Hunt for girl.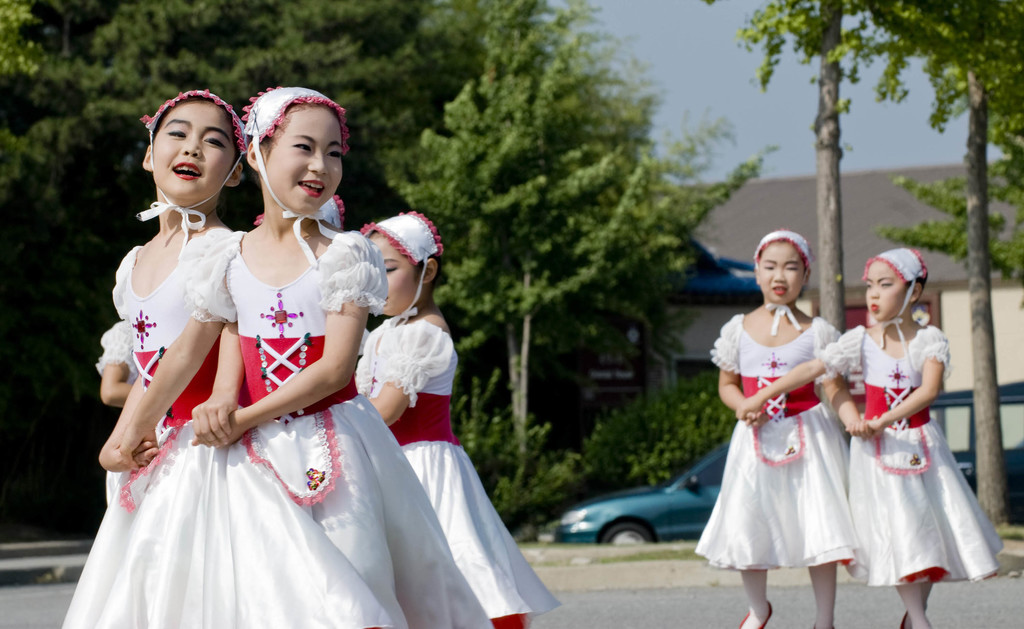
Hunted down at crop(96, 89, 251, 504).
